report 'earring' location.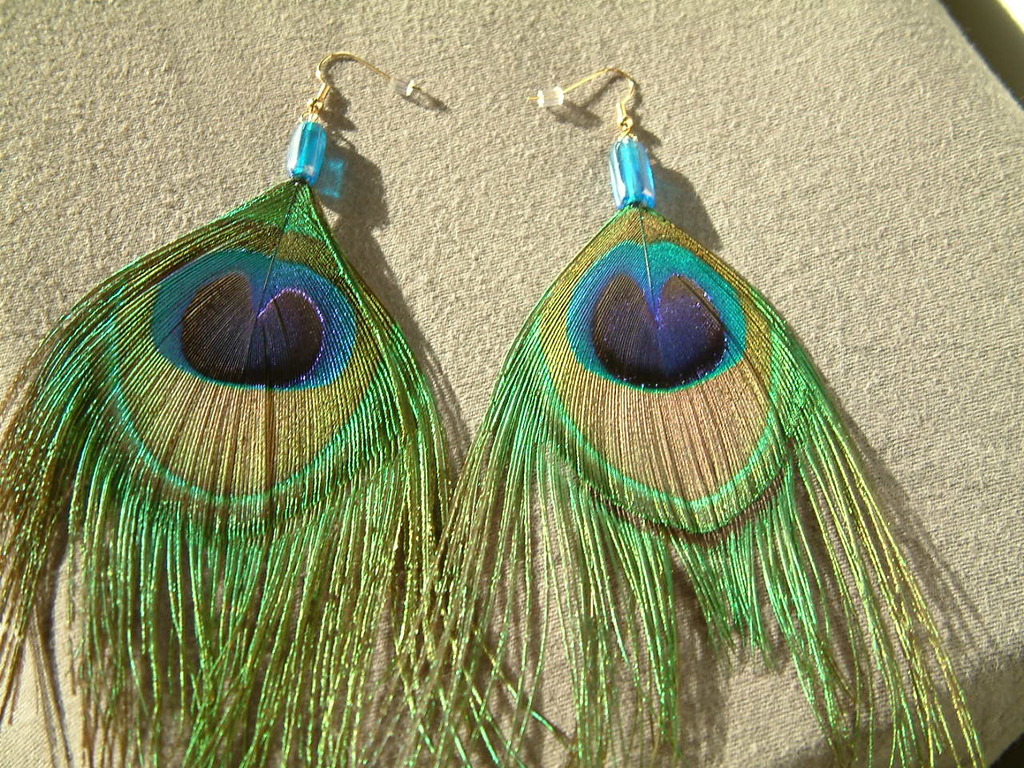
Report: [366,66,984,767].
